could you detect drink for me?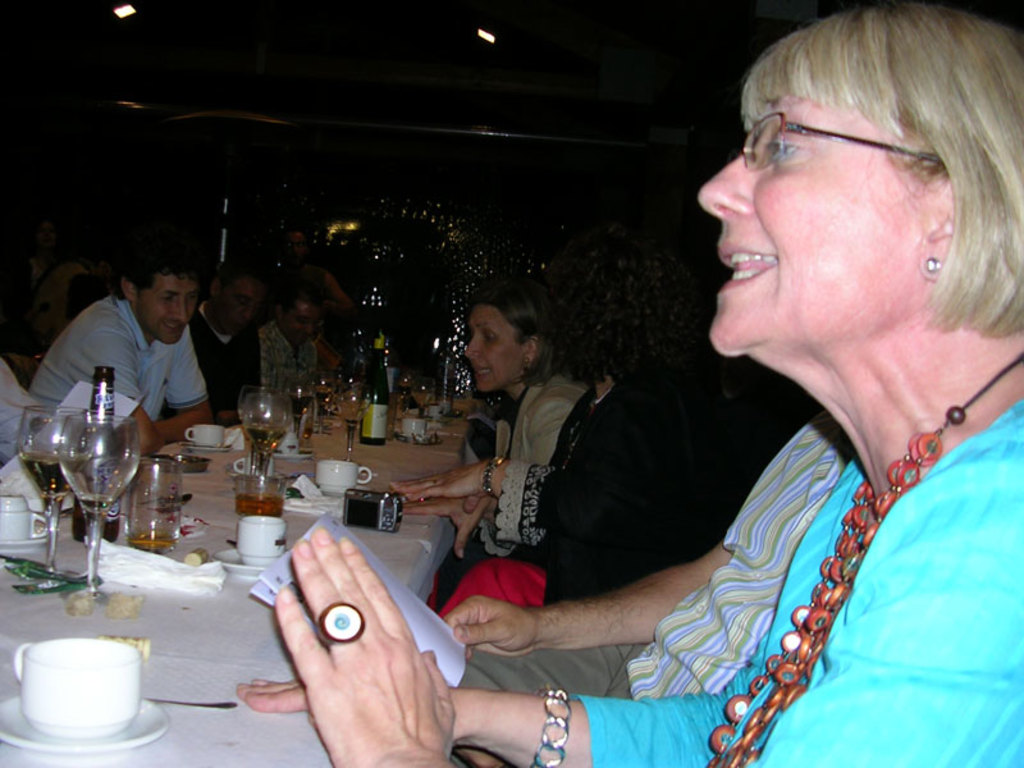
Detection result: [x1=136, y1=532, x2=175, y2=550].
